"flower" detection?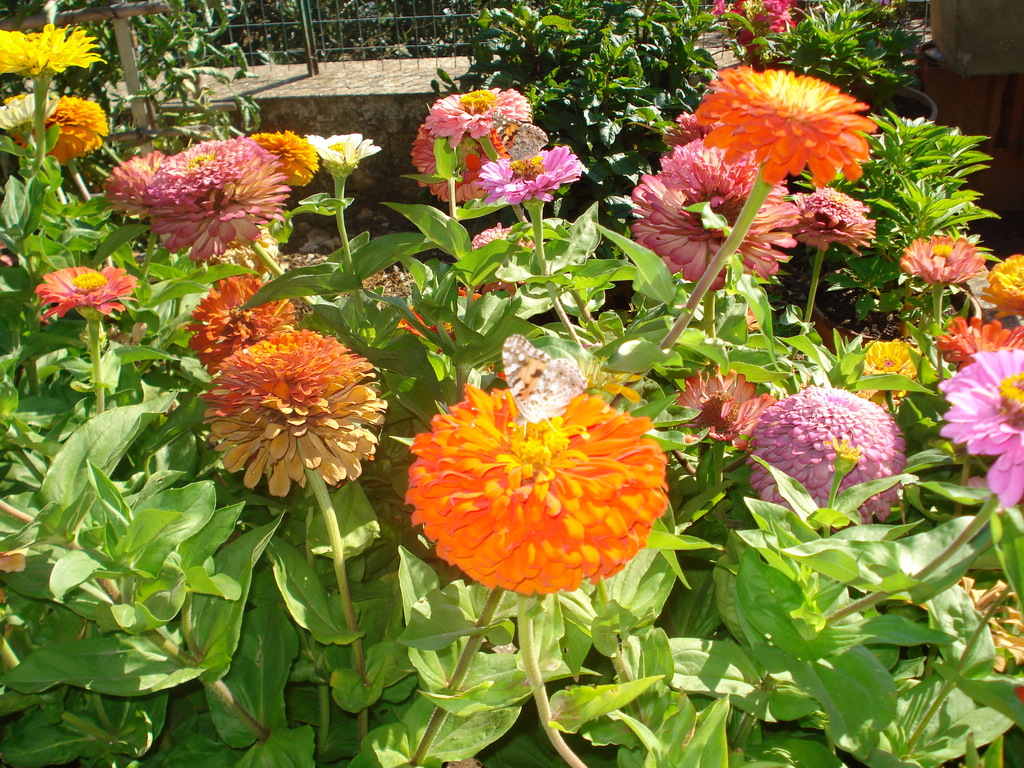
<box>33,264,137,328</box>
